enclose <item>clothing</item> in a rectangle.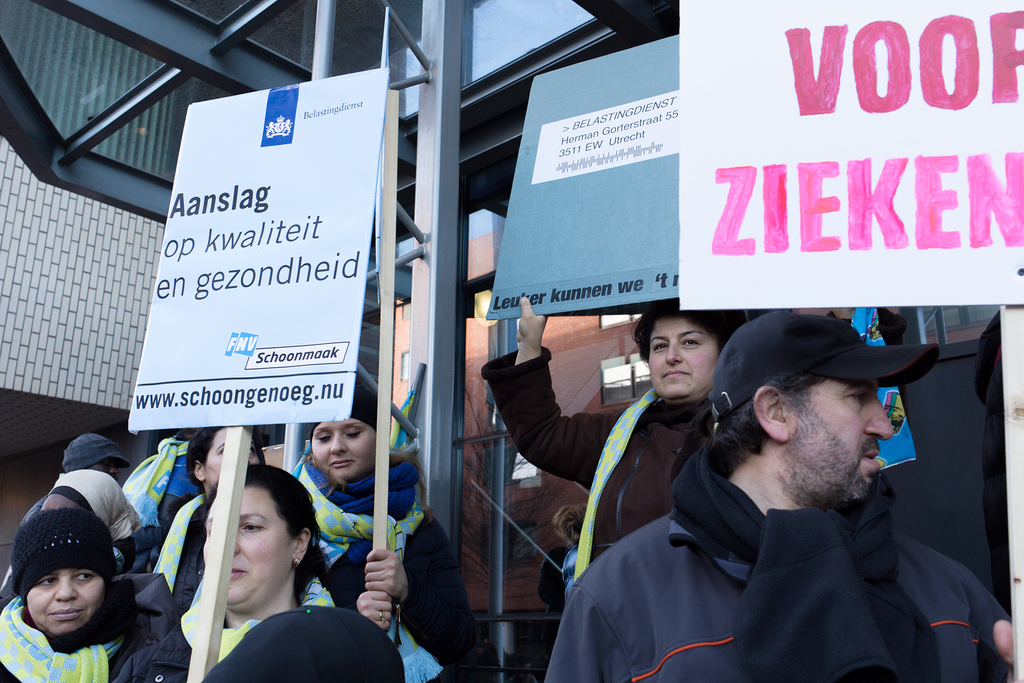
(x1=568, y1=390, x2=1012, y2=682).
